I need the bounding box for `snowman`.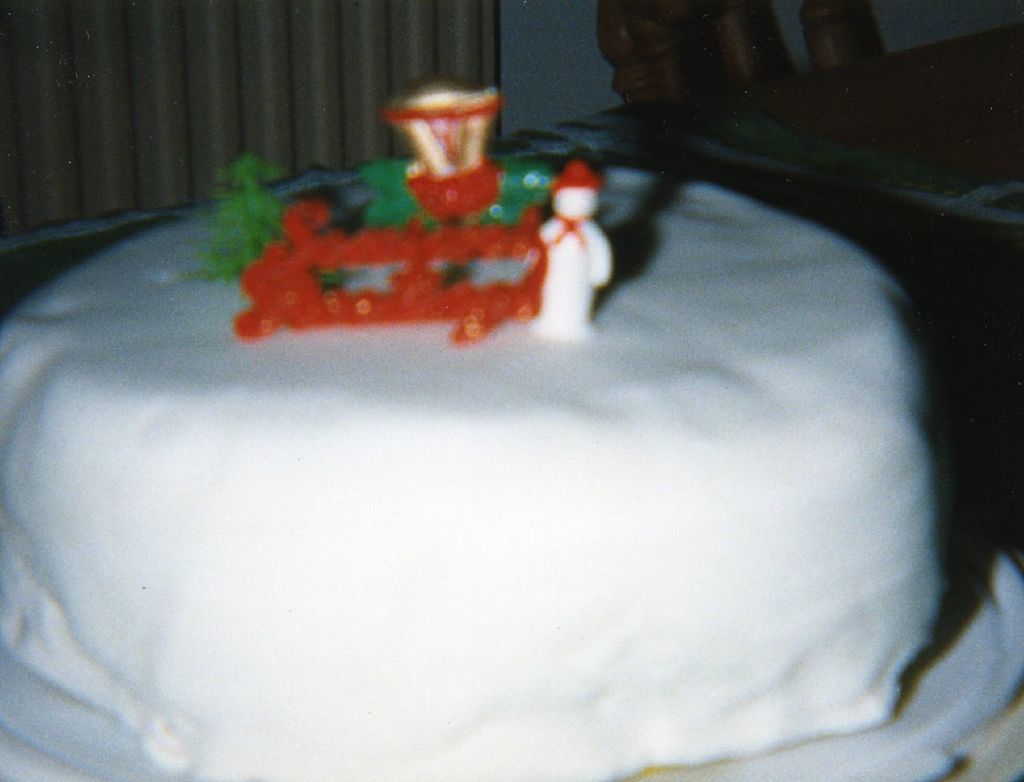
Here it is: x1=530, y1=157, x2=615, y2=337.
